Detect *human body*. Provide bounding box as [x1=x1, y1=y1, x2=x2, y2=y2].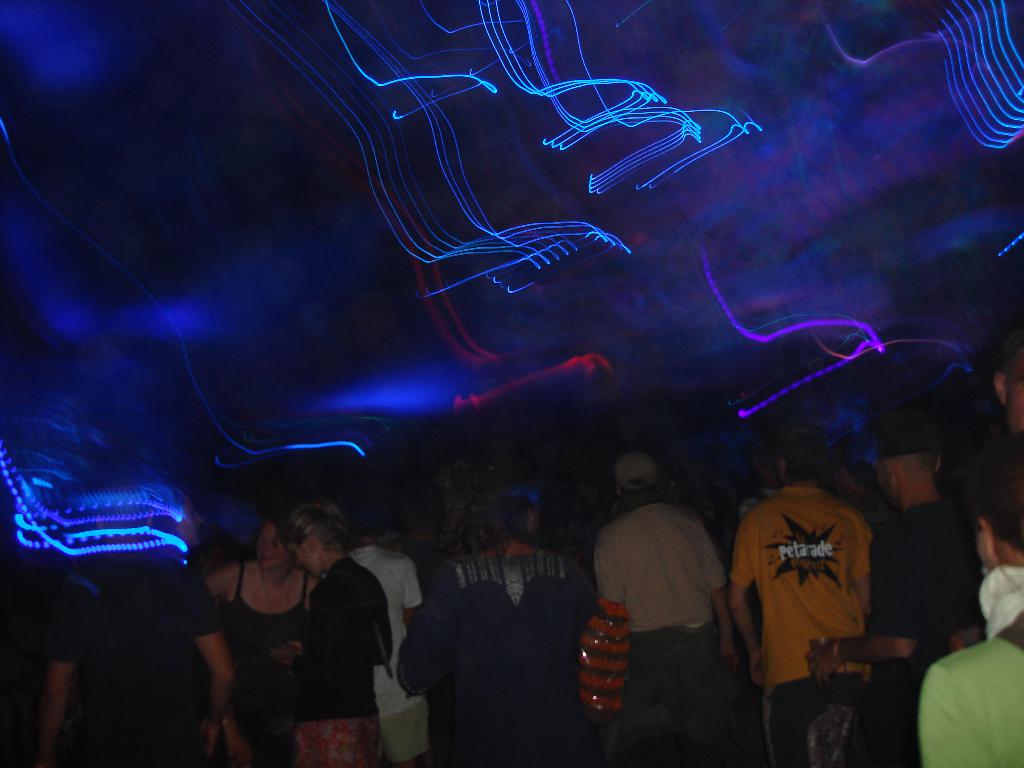
[x1=346, y1=545, x2=428, y2=767].
